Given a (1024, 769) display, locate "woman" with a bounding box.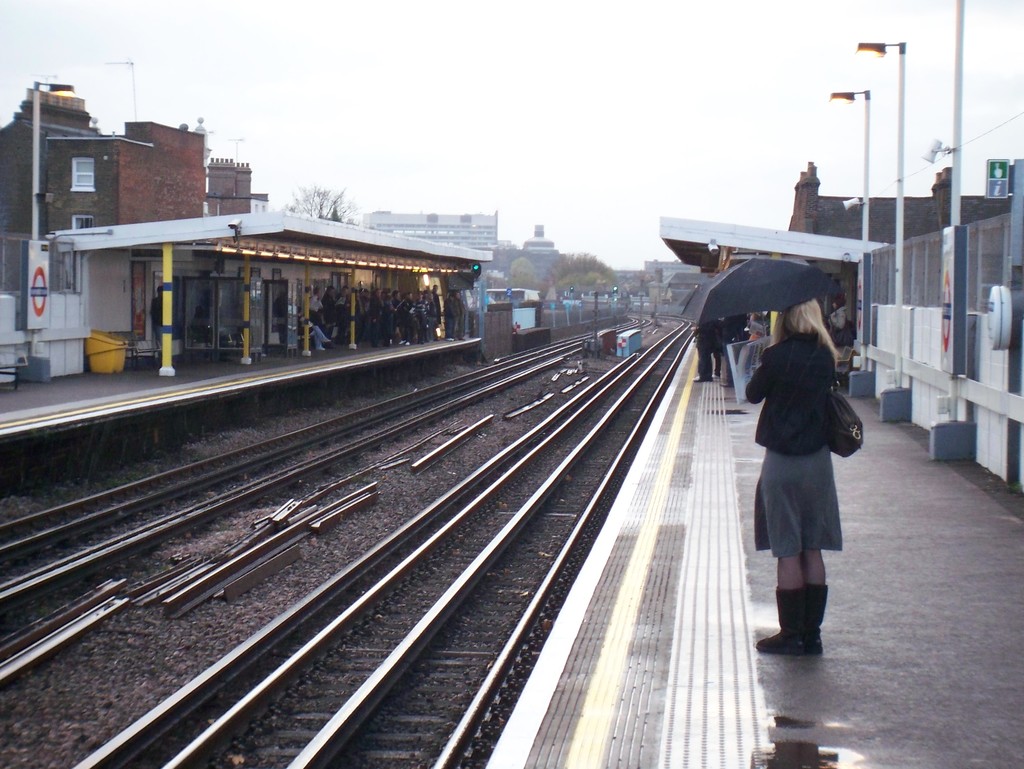
Located: [left=828, top=300, right=849, bottom=351].
